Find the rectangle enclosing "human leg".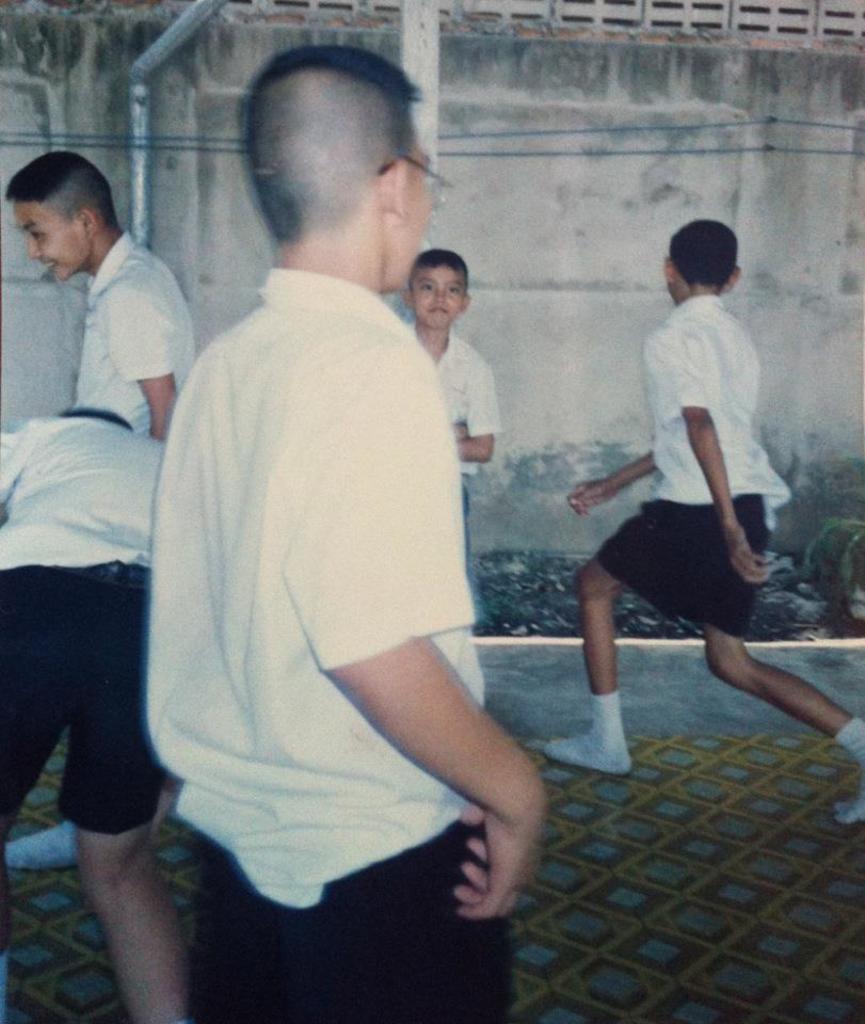
(62, 560, 192, 1023).
